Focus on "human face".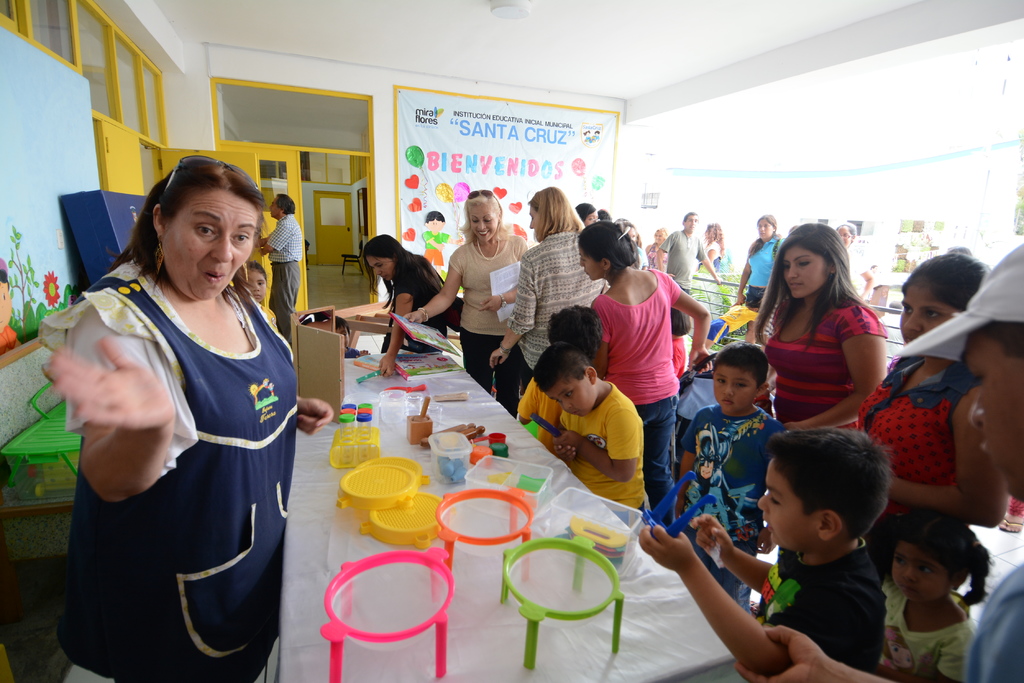
Focused at (889,546,948,607).
